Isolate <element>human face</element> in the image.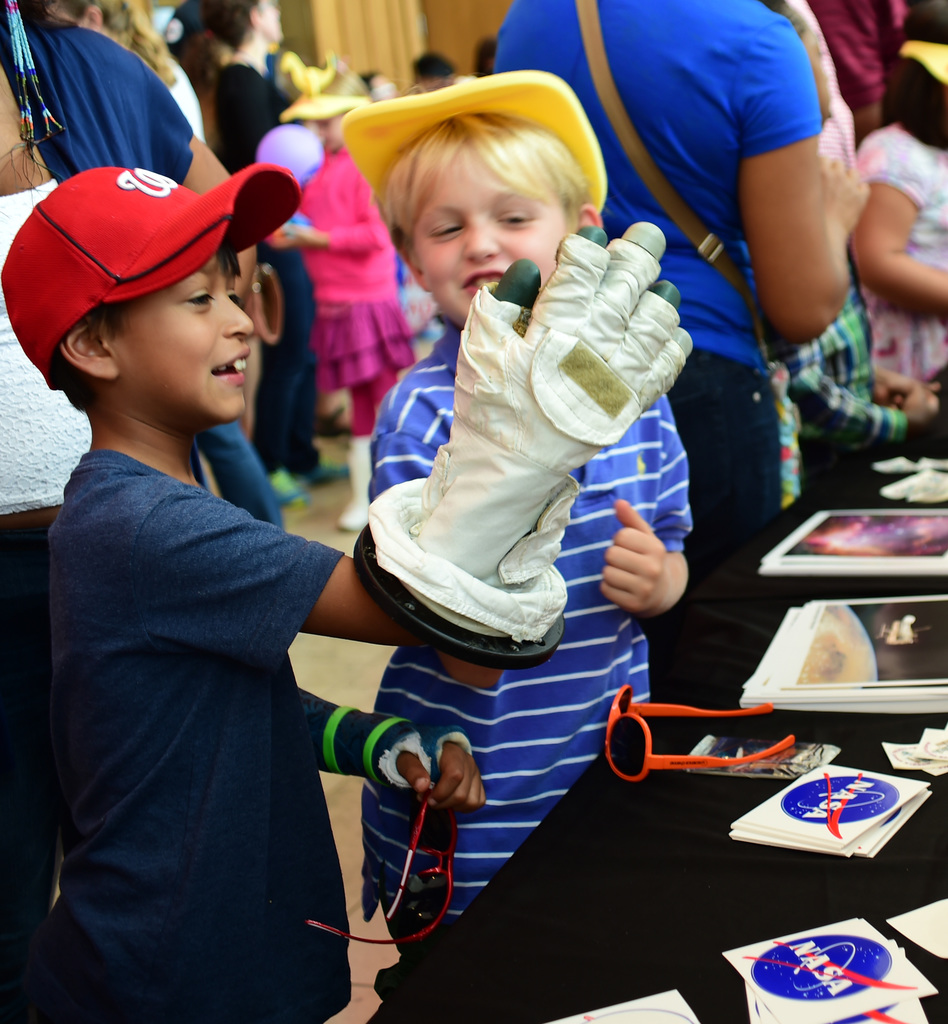
Isolated region: BBox(261, 0, 287, 43).
